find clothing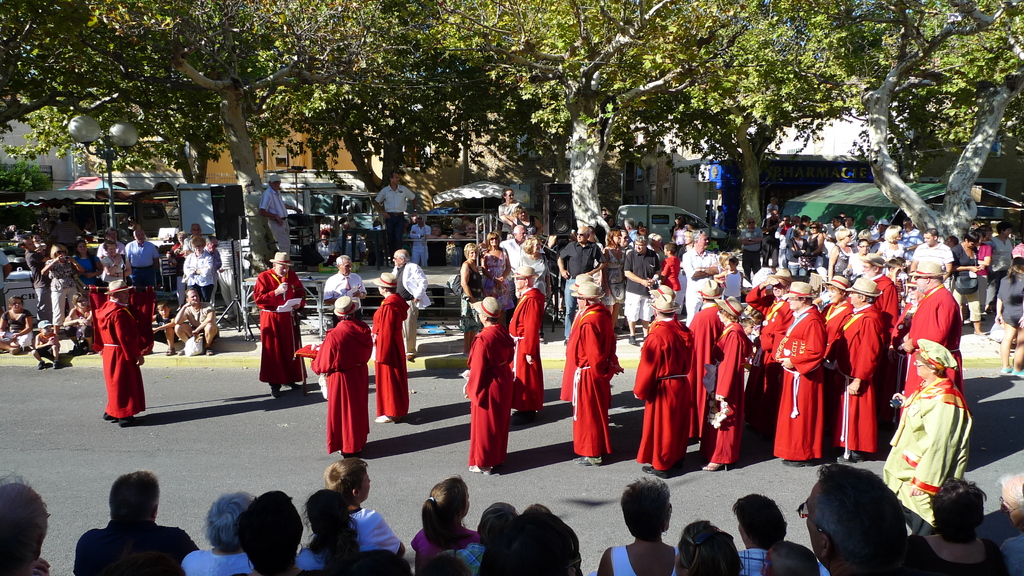
Rect(76, 256, 94, 287)
